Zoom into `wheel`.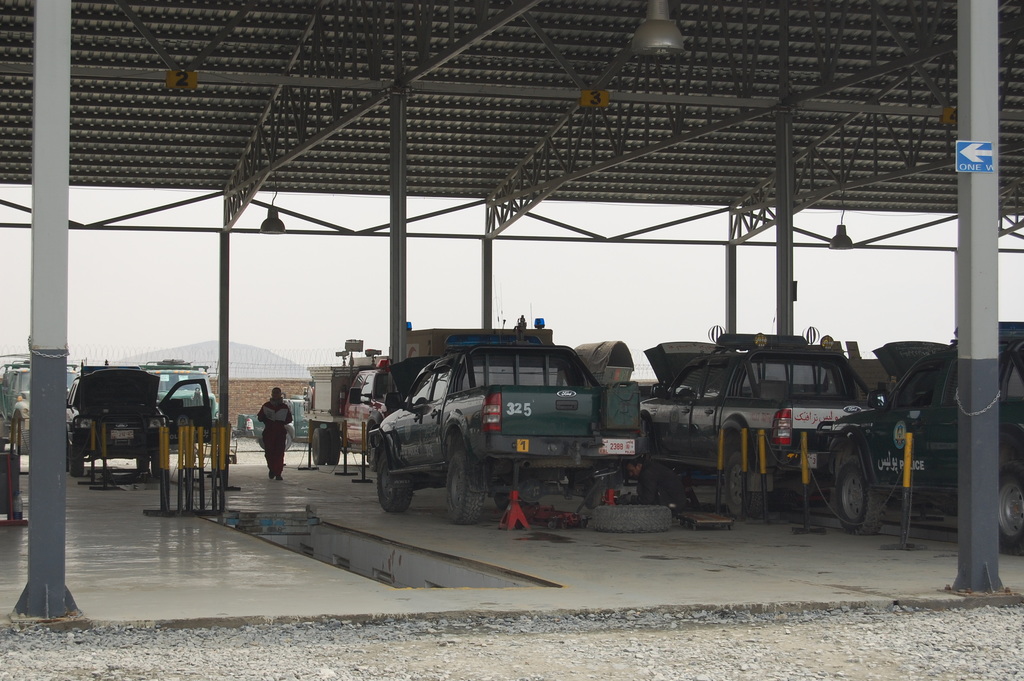
Zoom target: bbox=(989, 477, 1023, 555).
